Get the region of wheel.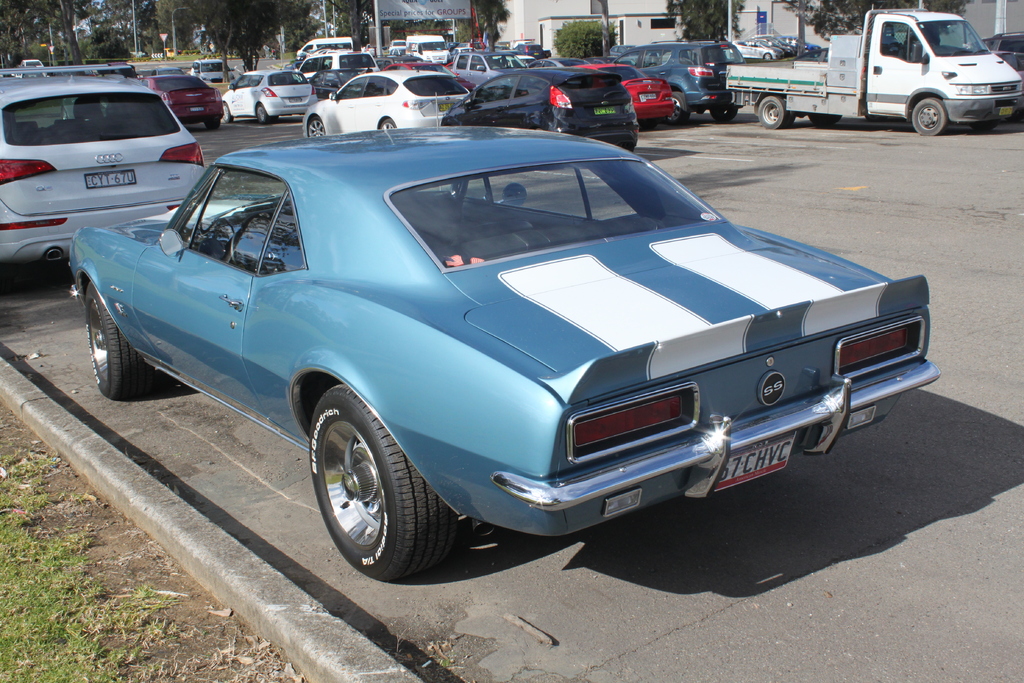
x1=200 y1=114 x2=220 y2=127.
